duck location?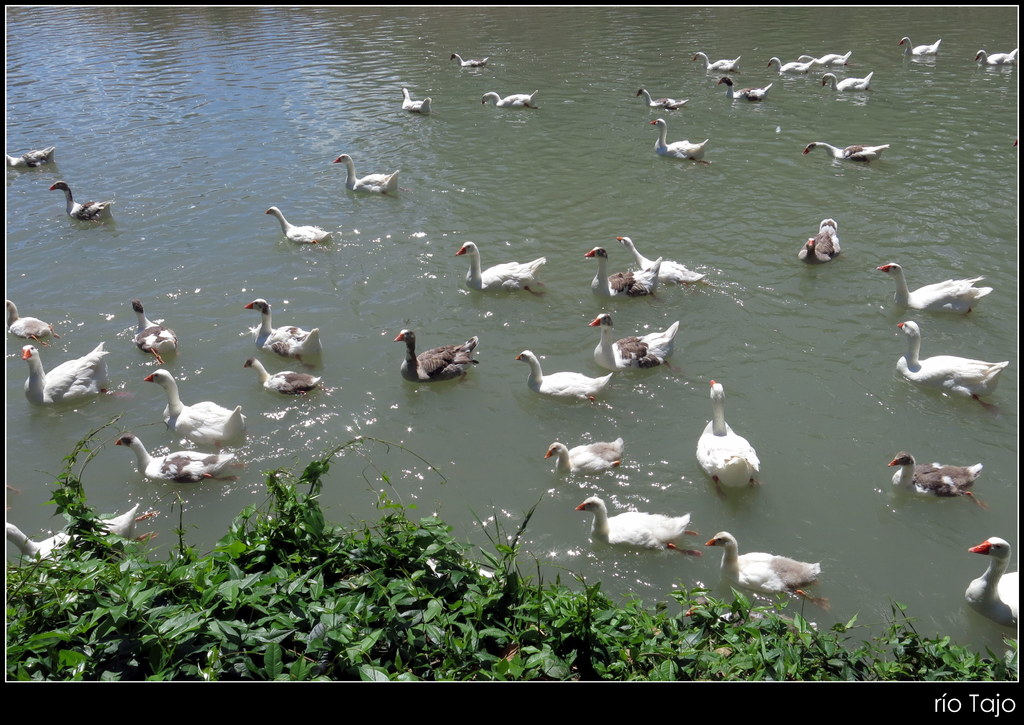
box=[5, 147, 54, 172]
